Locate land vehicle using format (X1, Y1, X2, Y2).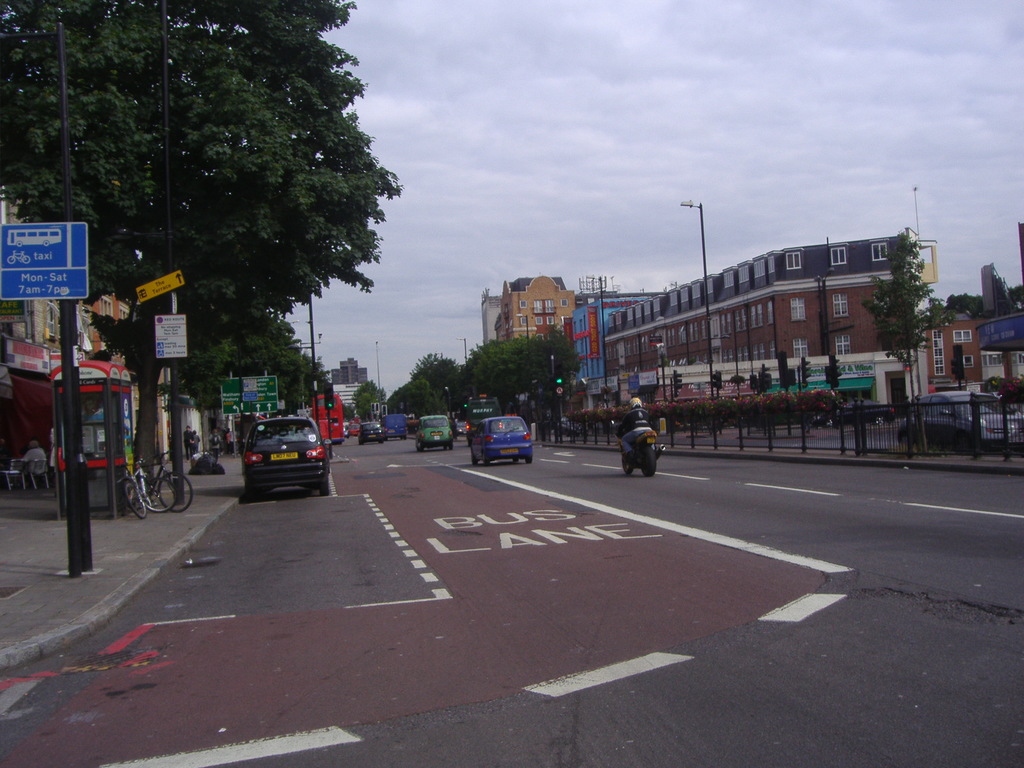
(122, 463, 159, 515).
